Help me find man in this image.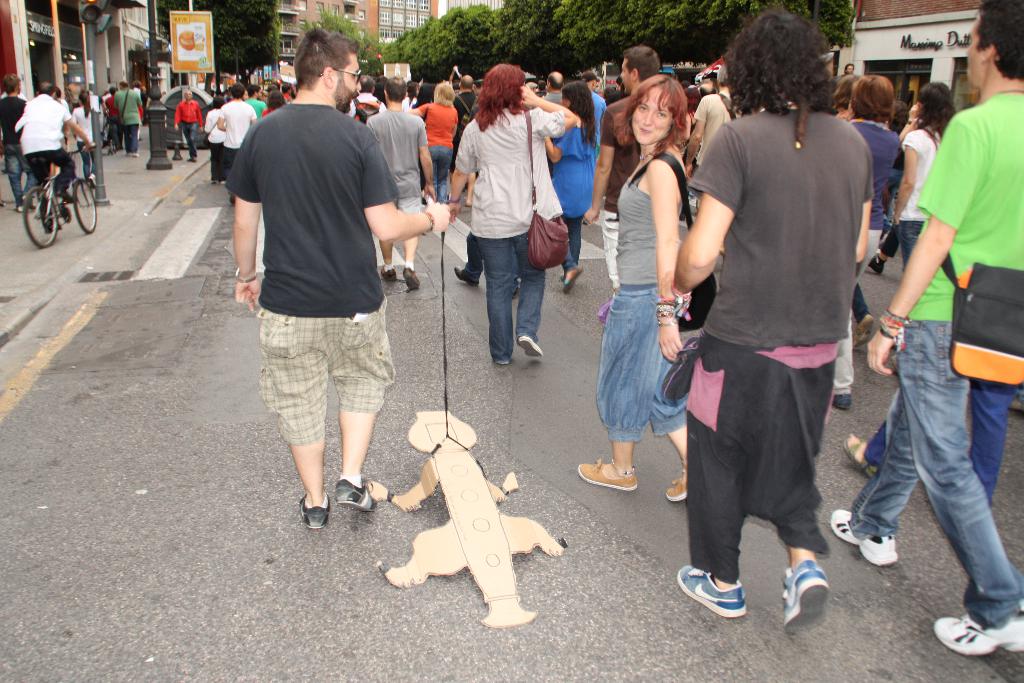
Found it: (0, 73, 38, 215).
